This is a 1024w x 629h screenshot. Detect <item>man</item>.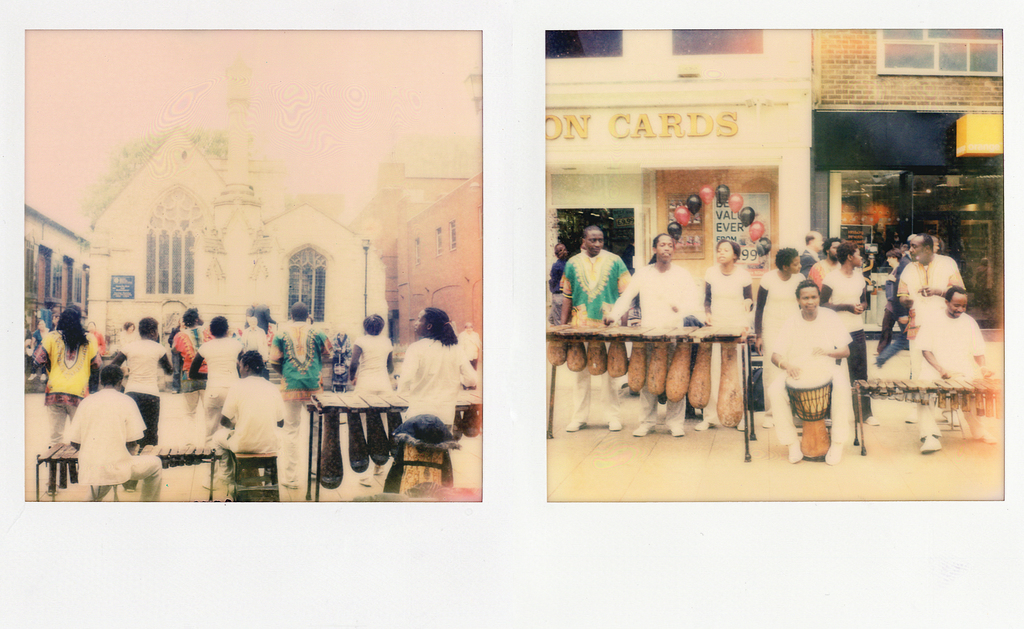
<bbox>880, 230, 913, 366</bbox>.
